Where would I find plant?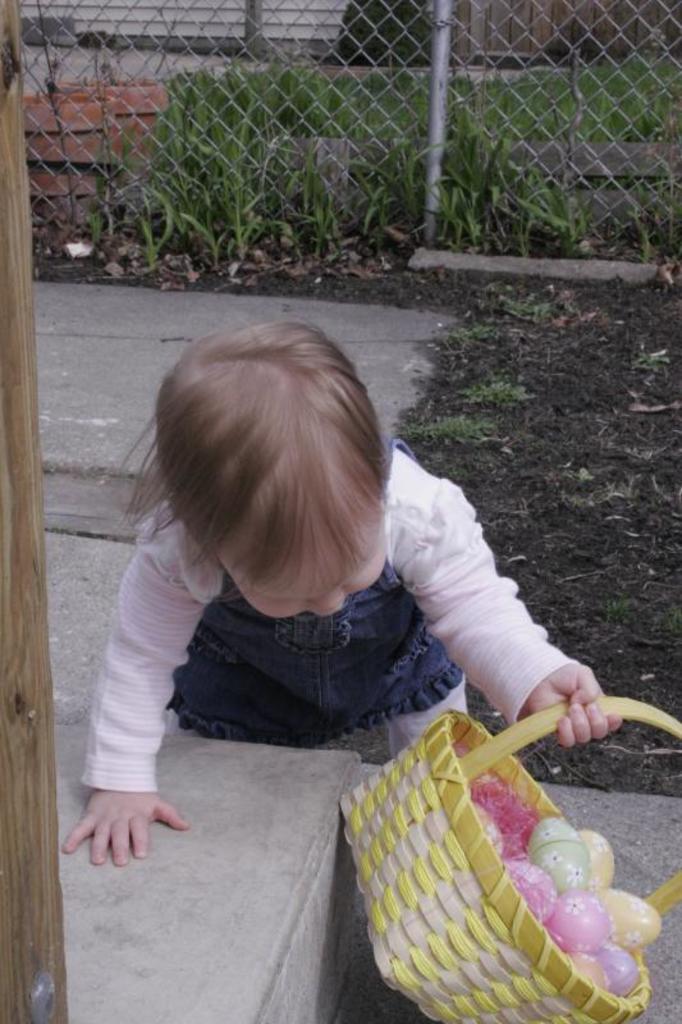
At left=148, top=40, right=681, bottom=143.
